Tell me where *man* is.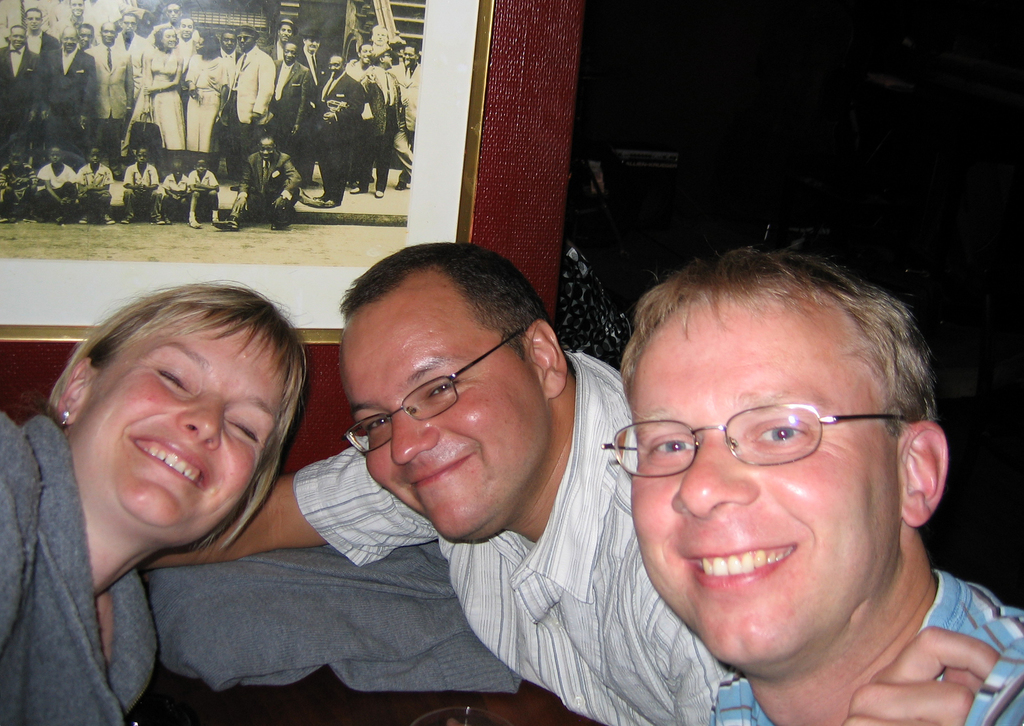
*man* is at (155,241,742,725).
